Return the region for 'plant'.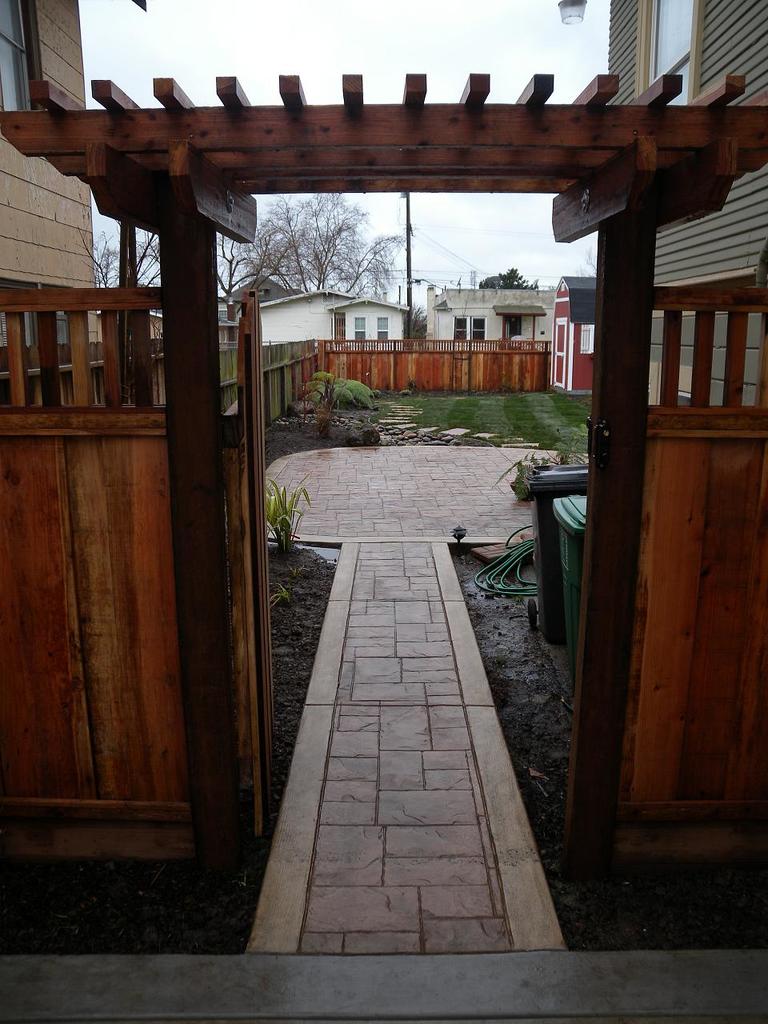
[x1=264, y1=470, x2=302, y2=548].
